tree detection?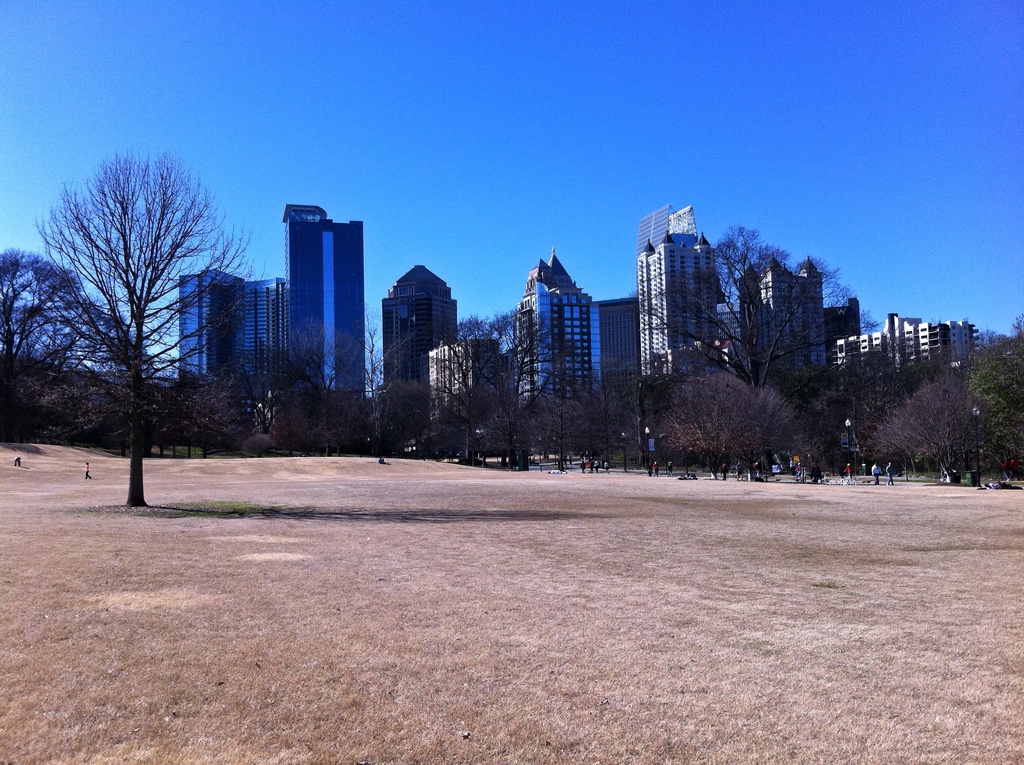
(x1=0, y1=243, x2=141, y2=373)
